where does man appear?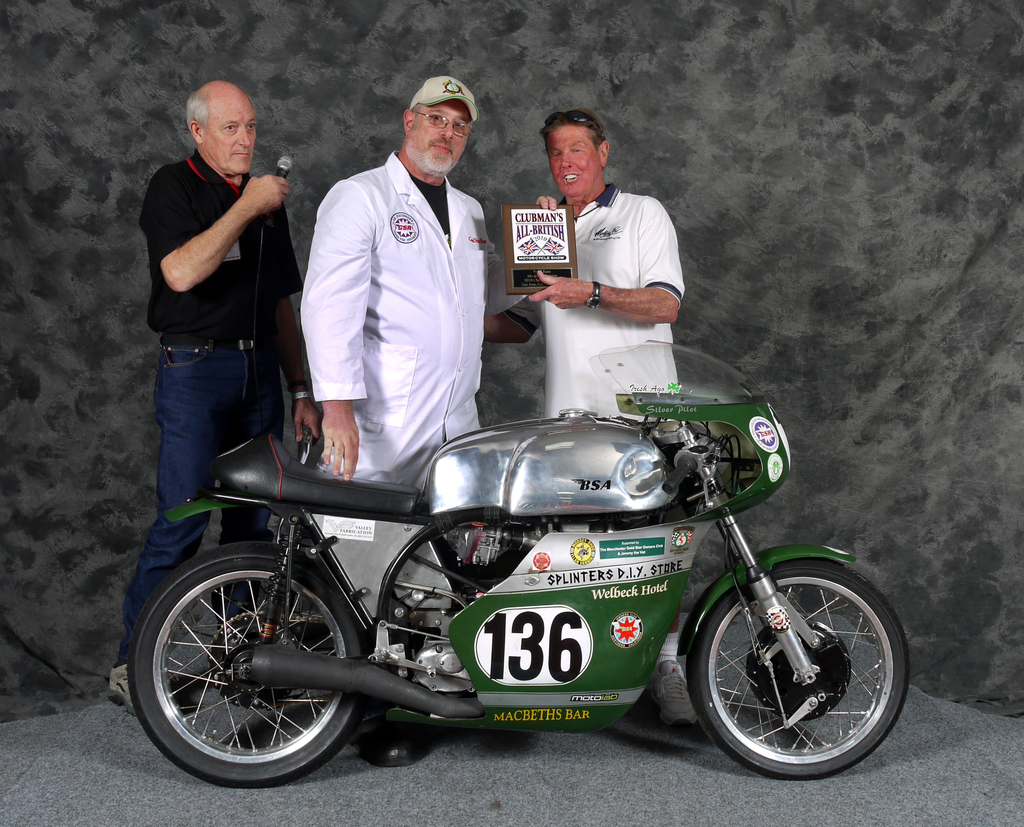
Appears at {"left": 474, "top": 104, "right": 690, "bottom": 730}.
